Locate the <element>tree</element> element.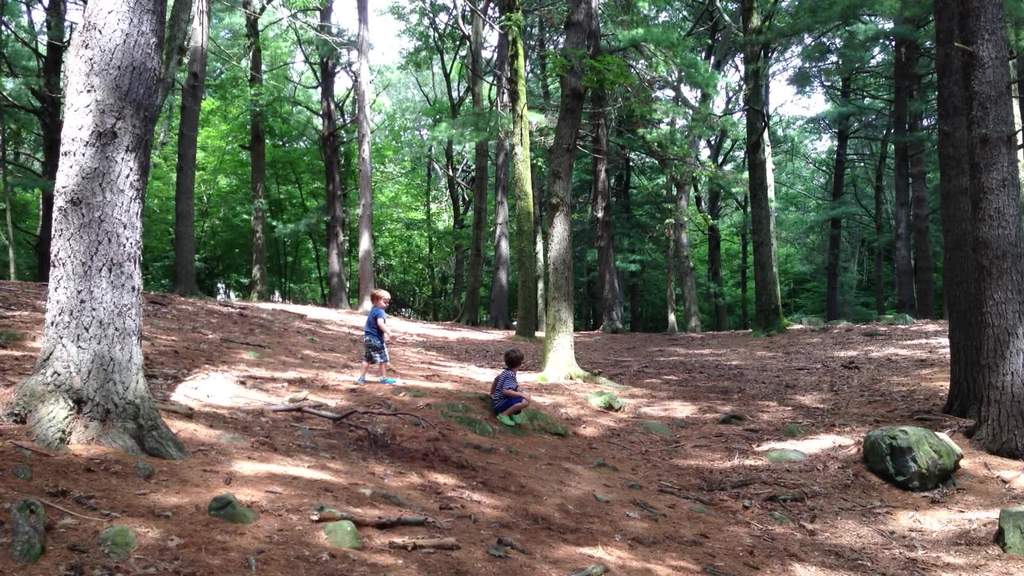
Element bbox: pyautogui.locateOnScreen(0, 0, 92, 285).
